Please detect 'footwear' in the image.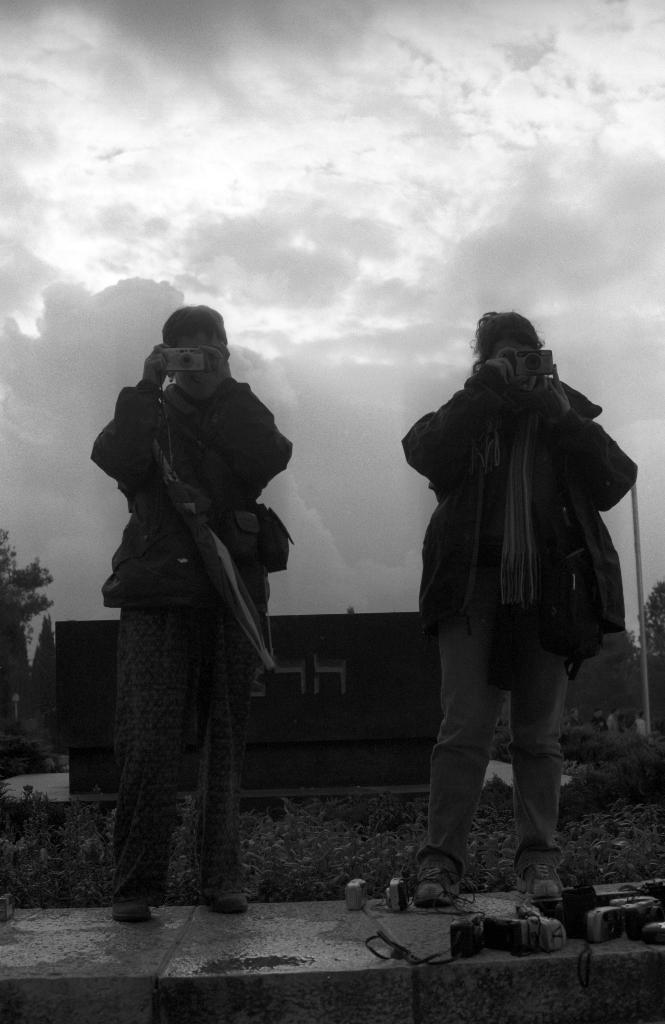
bbox(107, 890, 161, 923).
